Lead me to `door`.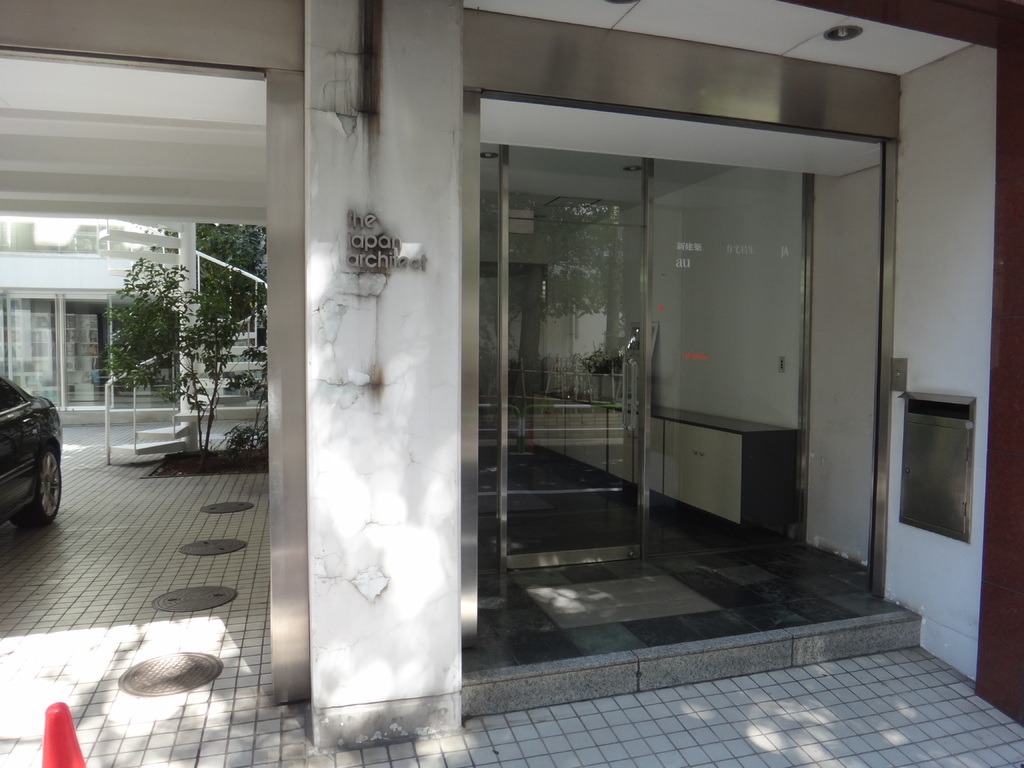
Lead to locate(503, 143, 646, 569).
